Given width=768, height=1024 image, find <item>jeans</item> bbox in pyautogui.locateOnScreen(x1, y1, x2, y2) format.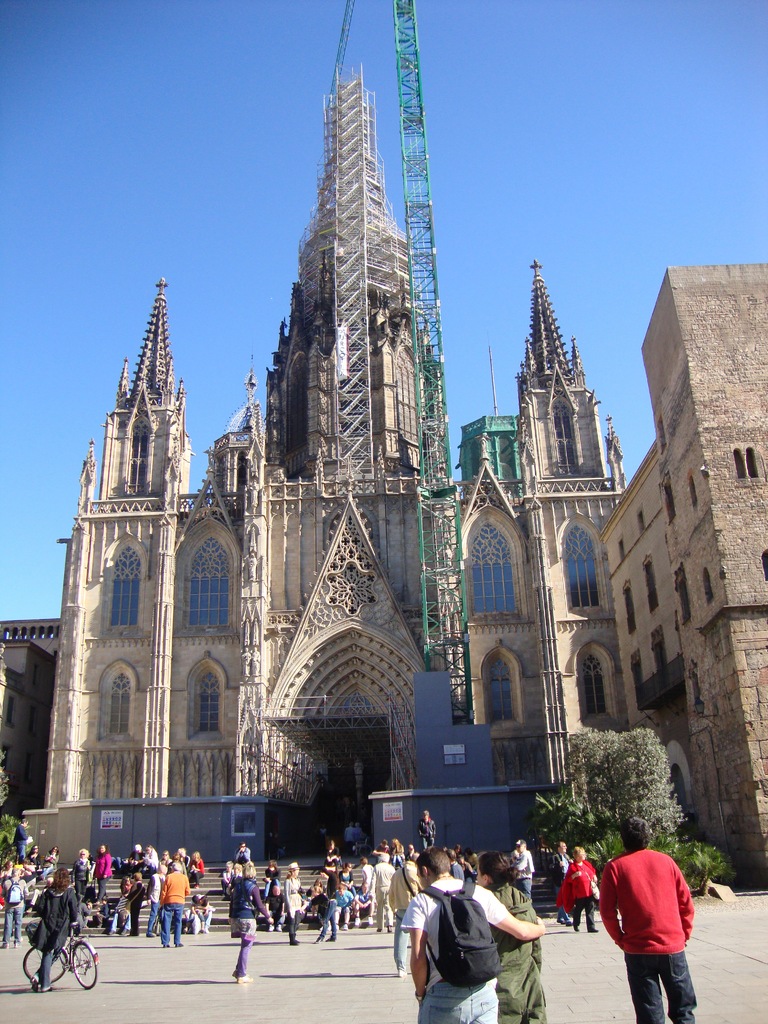
pyautogui.locateOnScreen(153, 902, 188, 948).
